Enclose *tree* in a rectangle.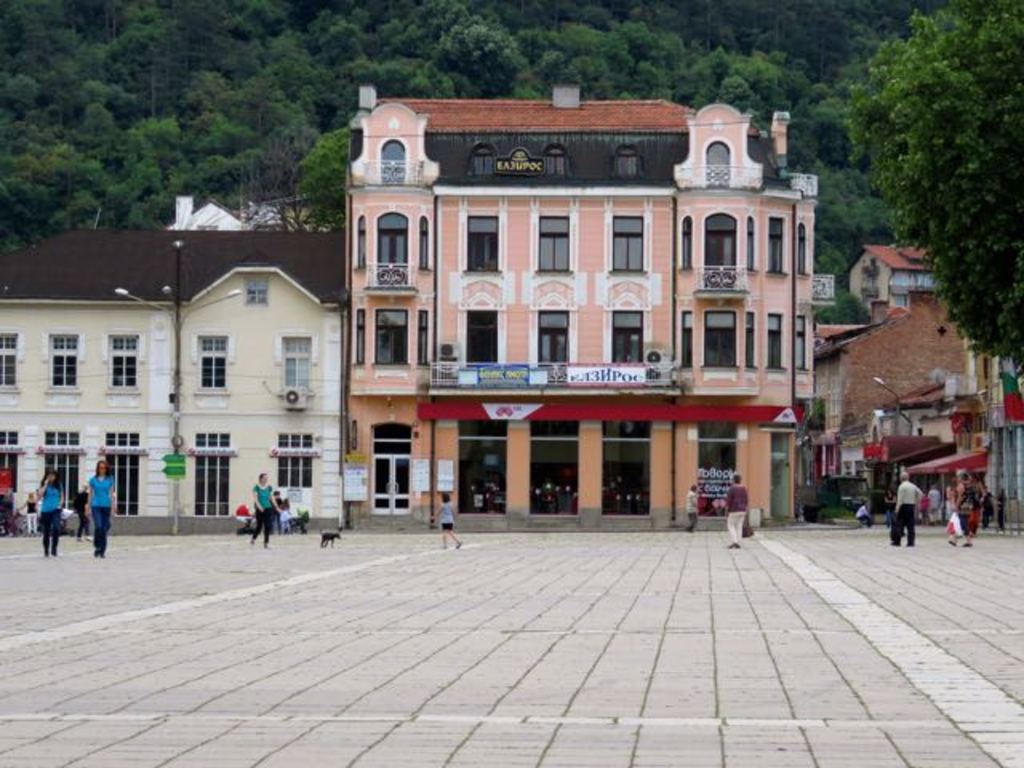
861, 14, 1010, 326.
